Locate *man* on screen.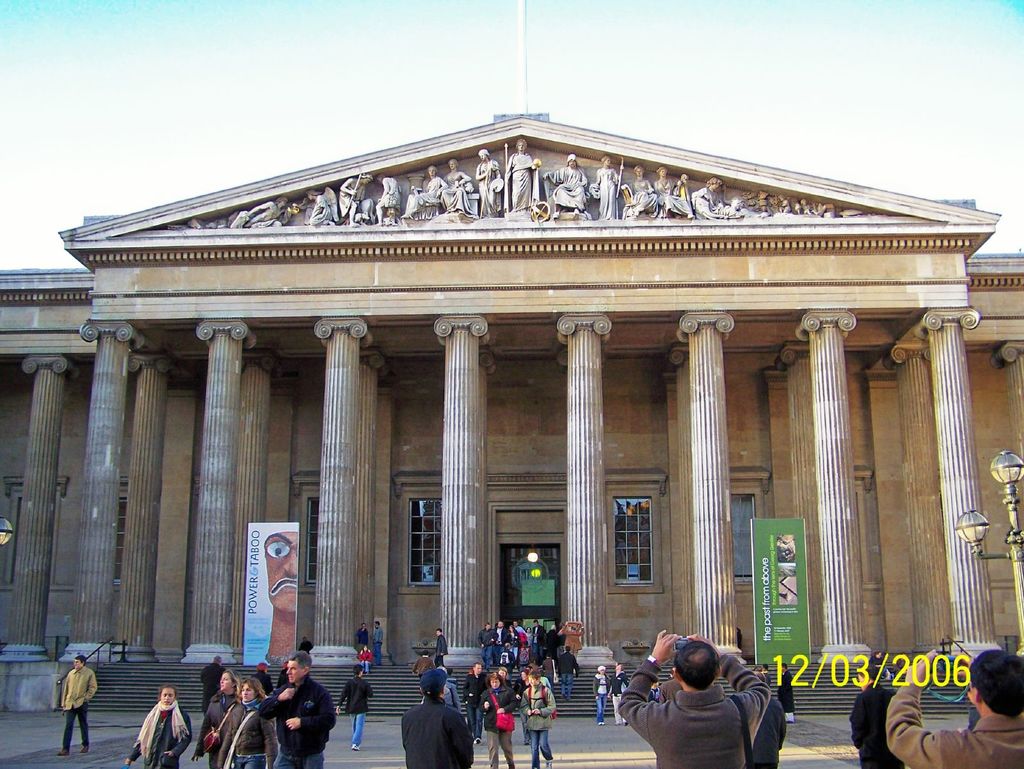
On screen at l=879, t=646, r=1023, b=768.
